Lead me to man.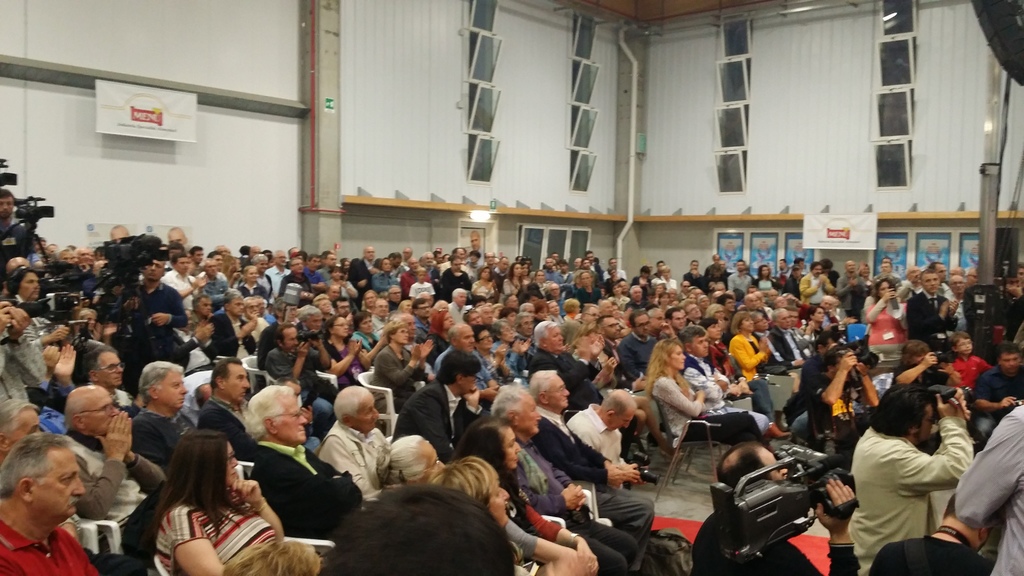
Lead to (x1=246, y1=387, x2=366, y2=538).
